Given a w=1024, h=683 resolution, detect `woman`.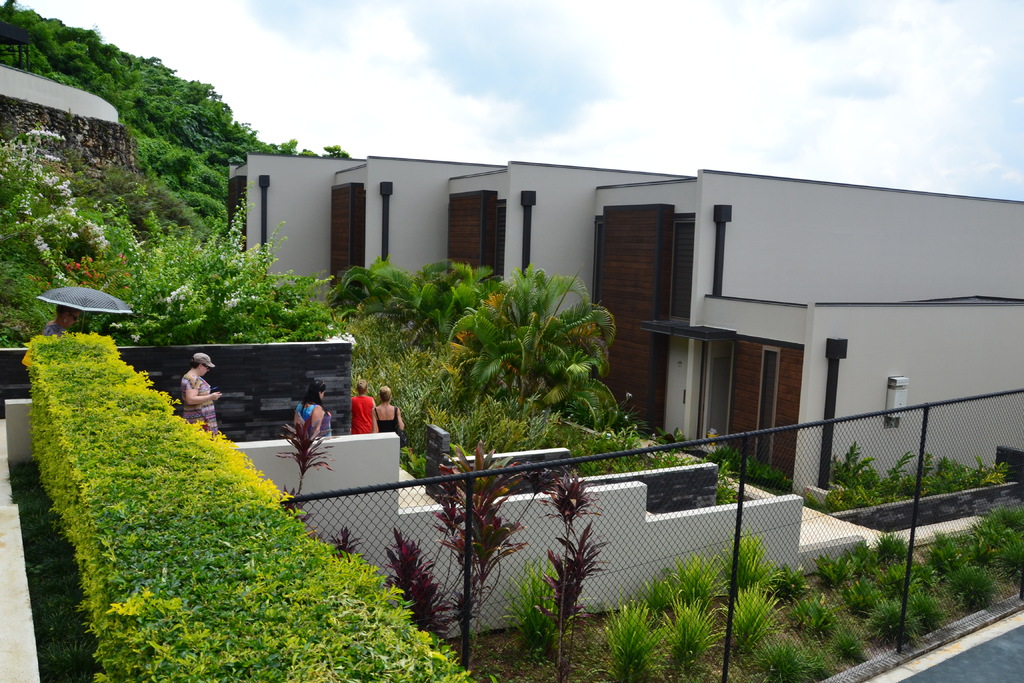
370:387:404:436.
